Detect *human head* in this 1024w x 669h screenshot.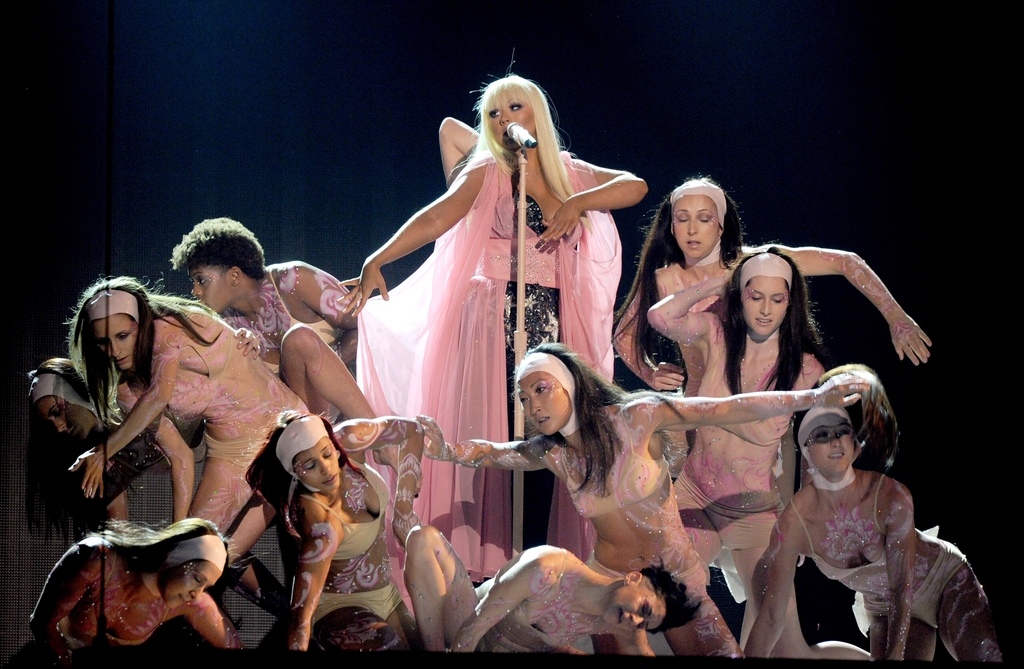
Detection: l=167, t=215, r=266, b=316.
